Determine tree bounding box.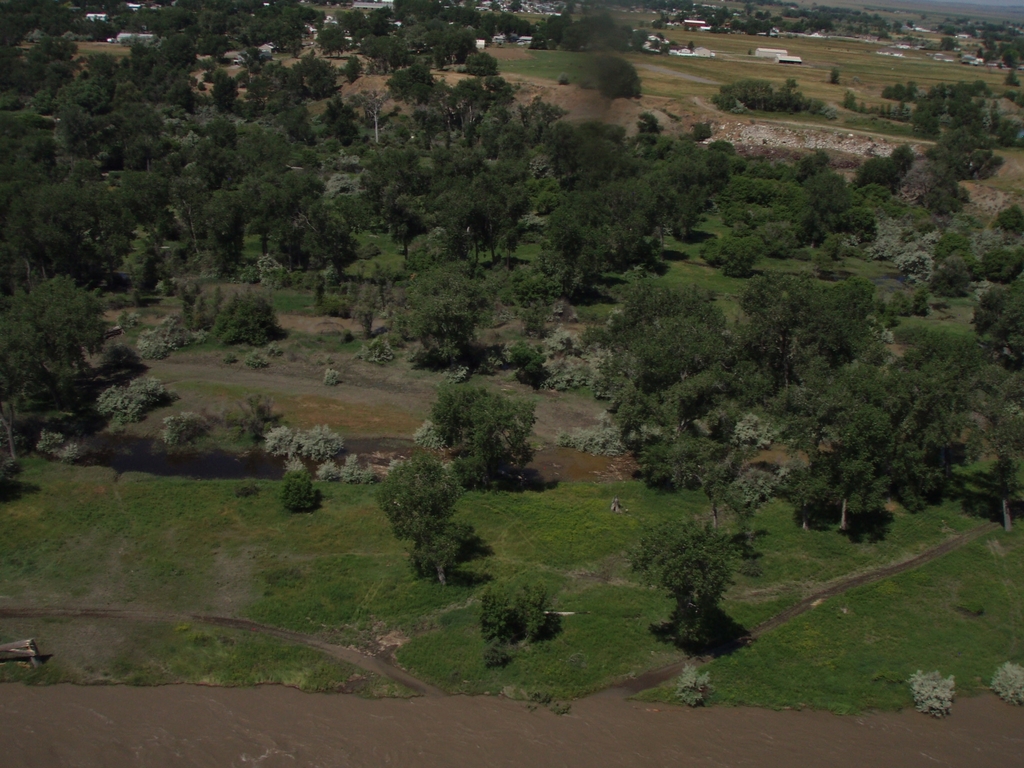
Determined: [0,195,108,279].
